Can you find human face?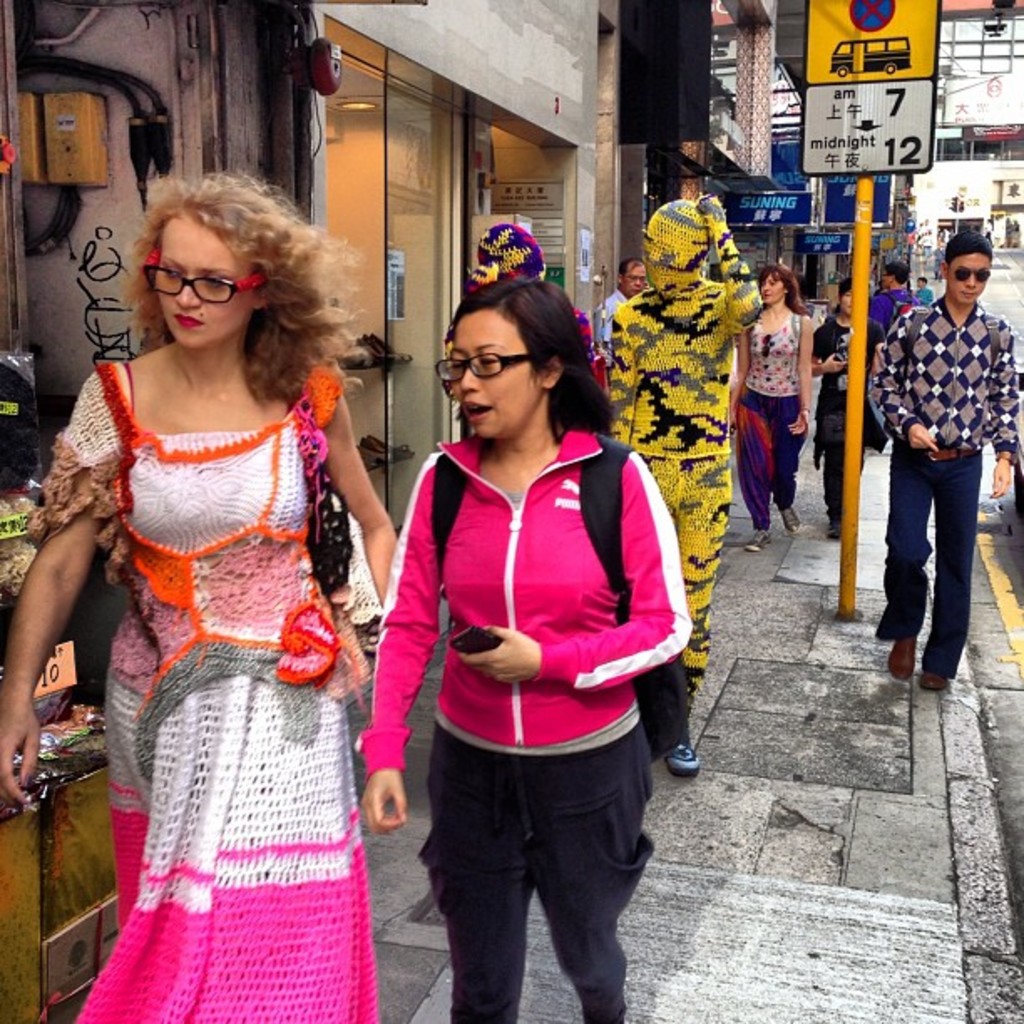
Yes, bounding box: pyautogui.locateOnScreen(840, 288, 853, 323).
